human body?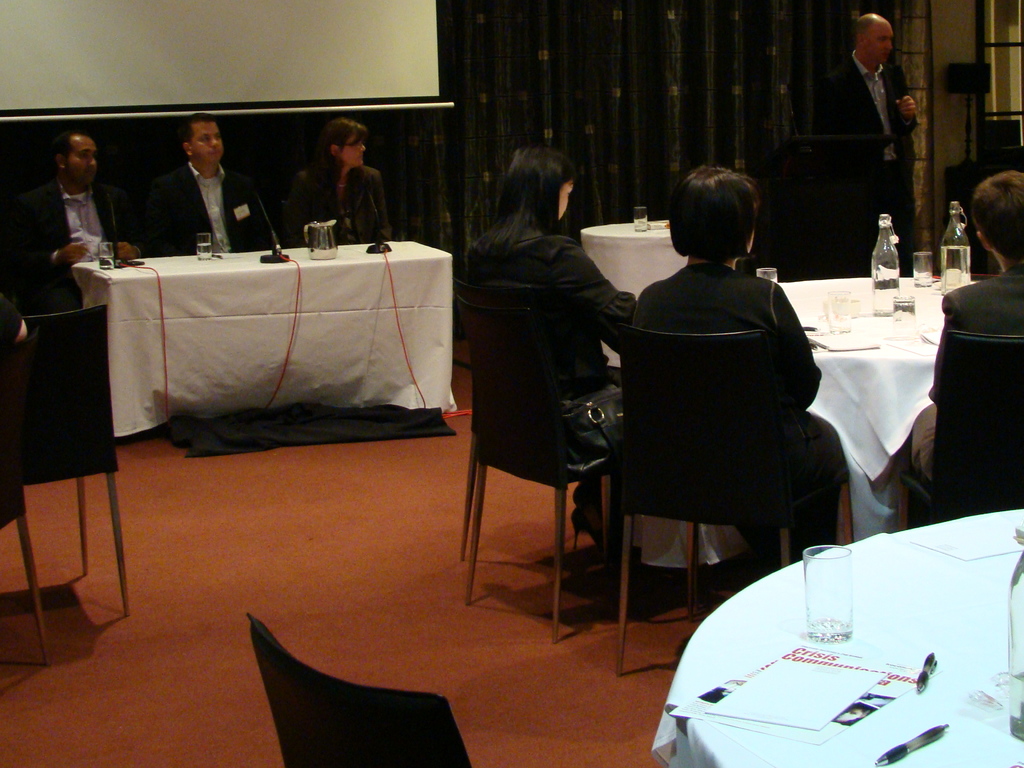
BBox(283, 164, 390, 242)
